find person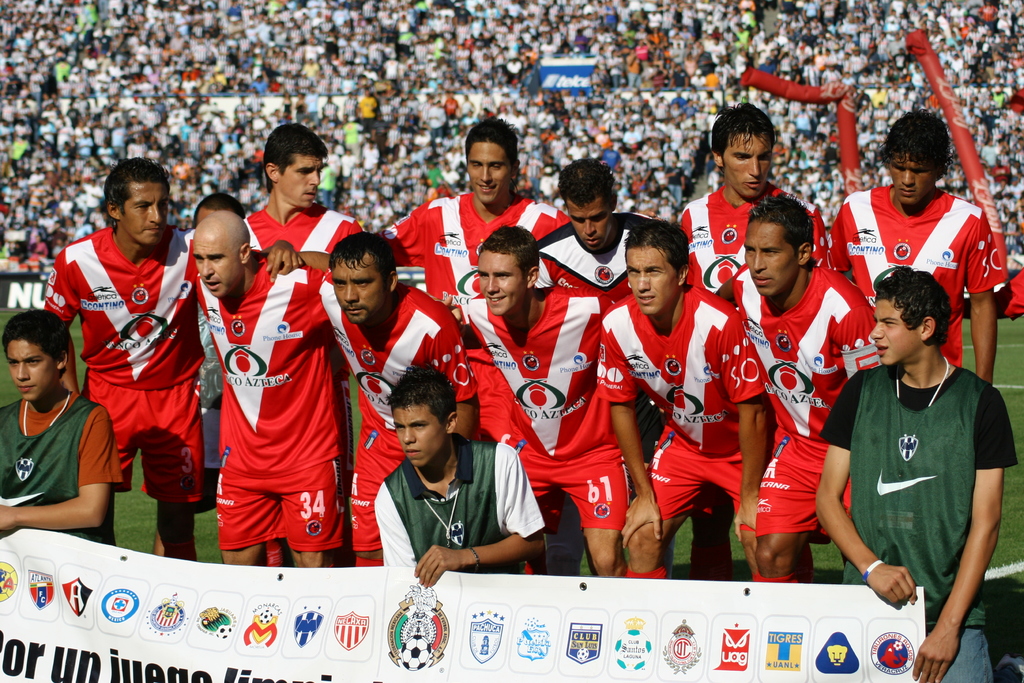
[455, 226, 612, 573]
